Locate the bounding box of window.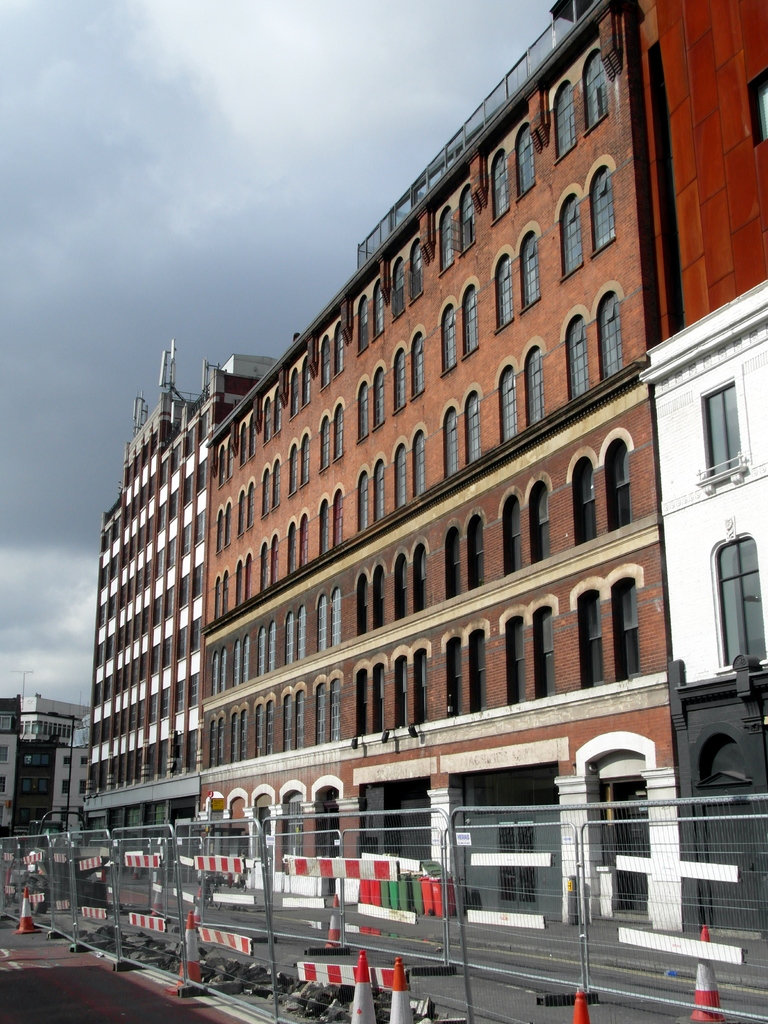
Bounding box: 328 671 353 746.
